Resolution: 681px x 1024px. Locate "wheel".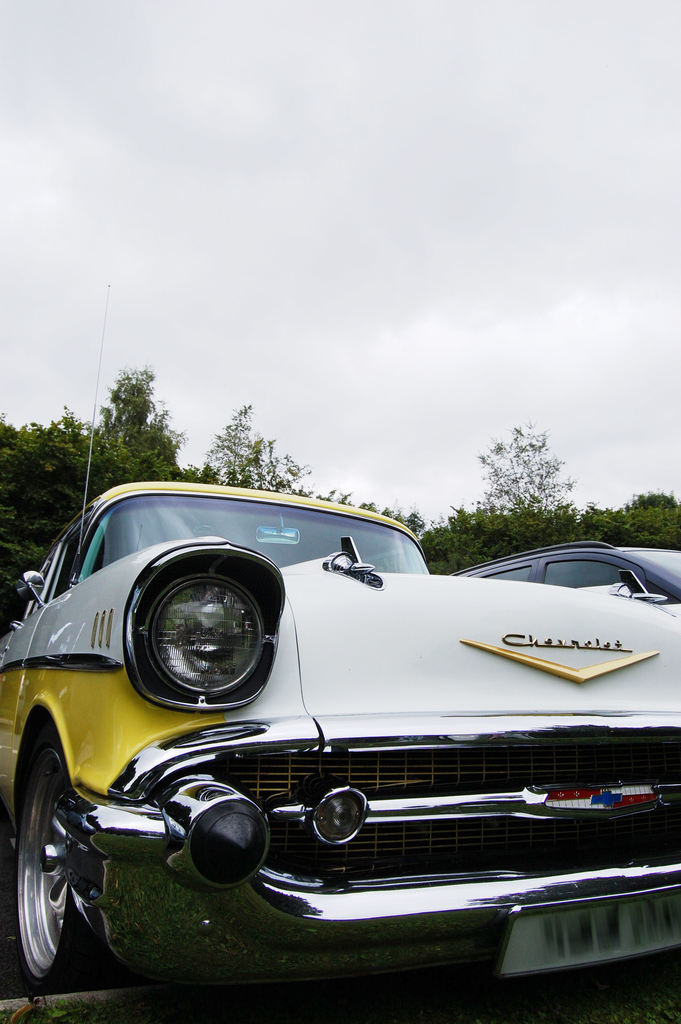
BBox(8, 733, 102, 987).
